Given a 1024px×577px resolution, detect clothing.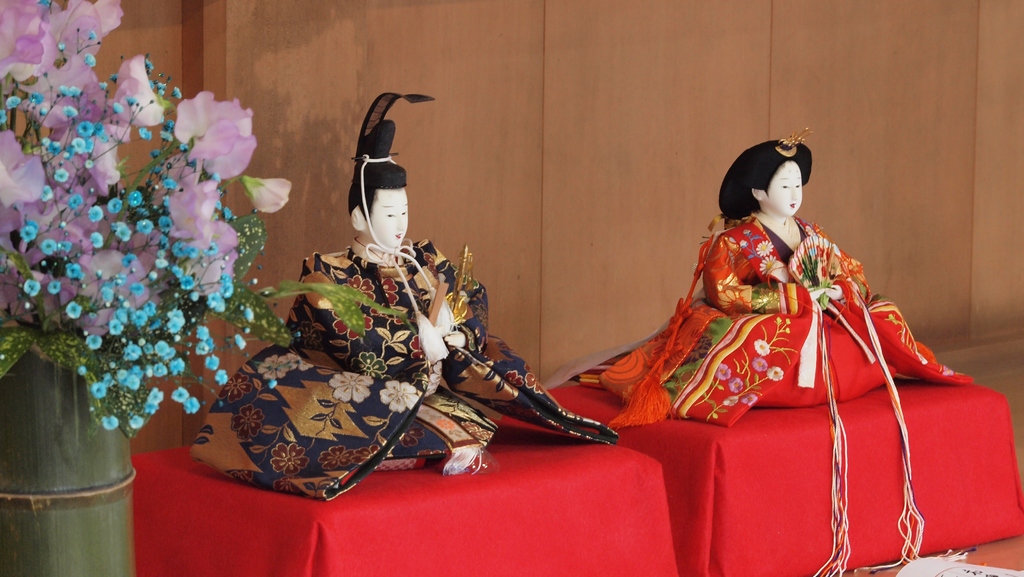
(189, 234, 620, 501).
